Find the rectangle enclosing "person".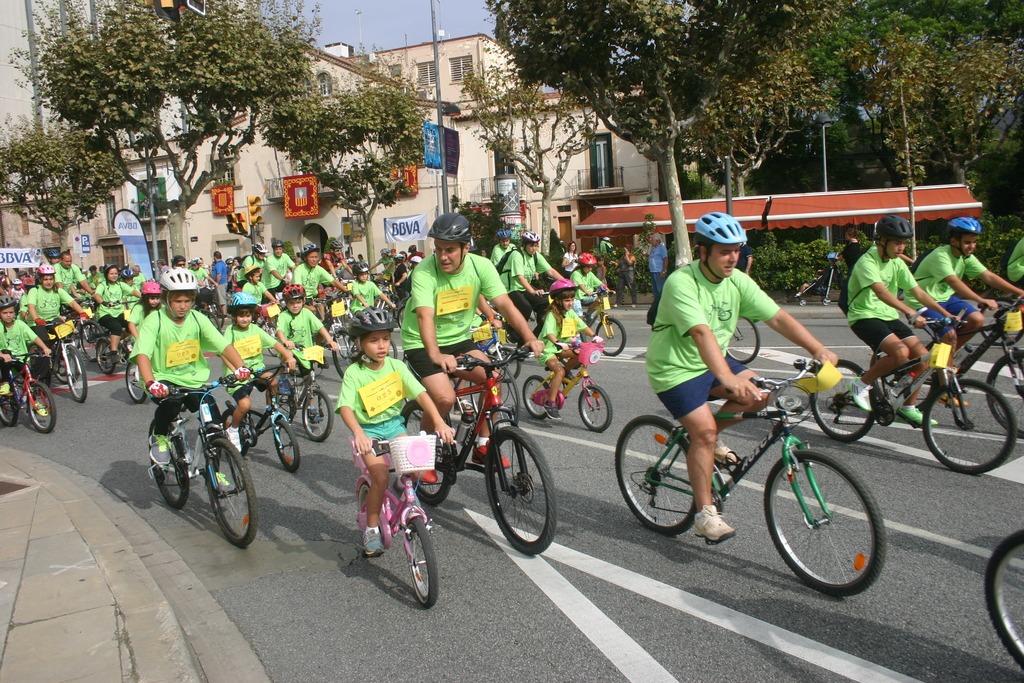
left=349, top=261, right=391, bottom=314.
